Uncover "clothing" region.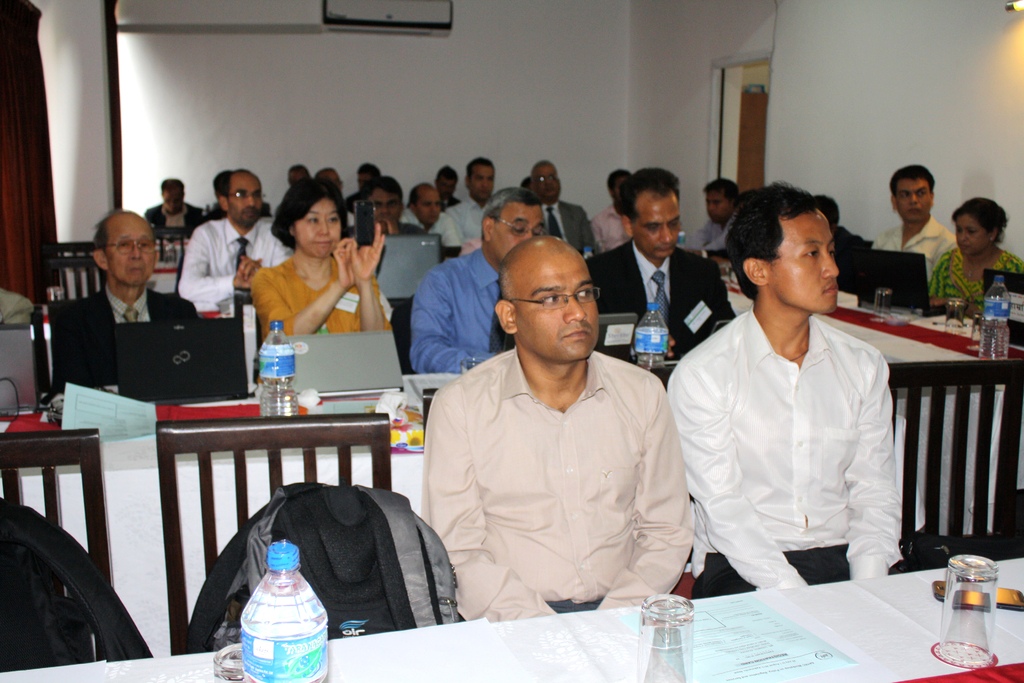
Uncovered: locate(677, 266, 923, 600).
